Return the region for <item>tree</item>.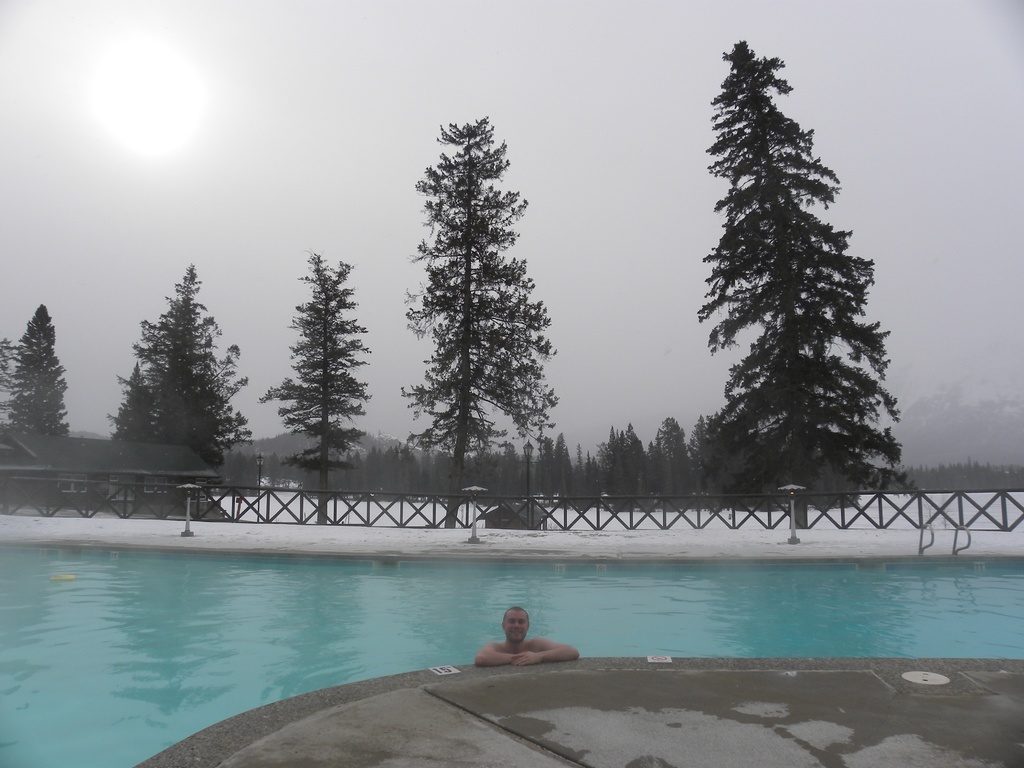
<box>404,120,560,524</box>.
